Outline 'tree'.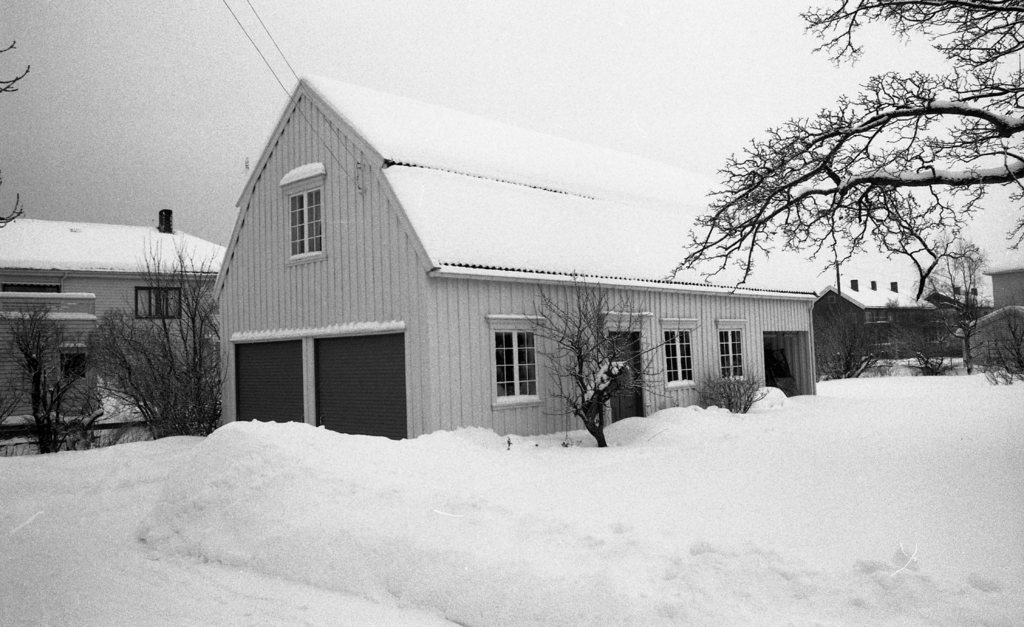
Outline: crop(106, 227, 237, 441).
